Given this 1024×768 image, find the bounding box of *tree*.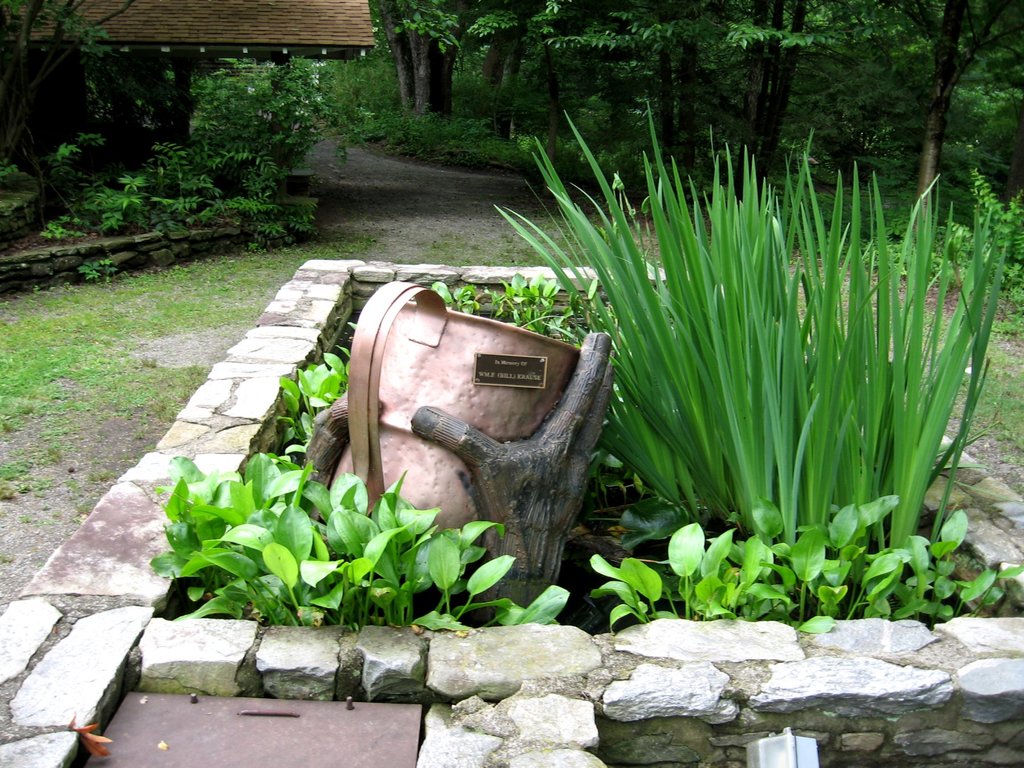
0/0/136/161.
